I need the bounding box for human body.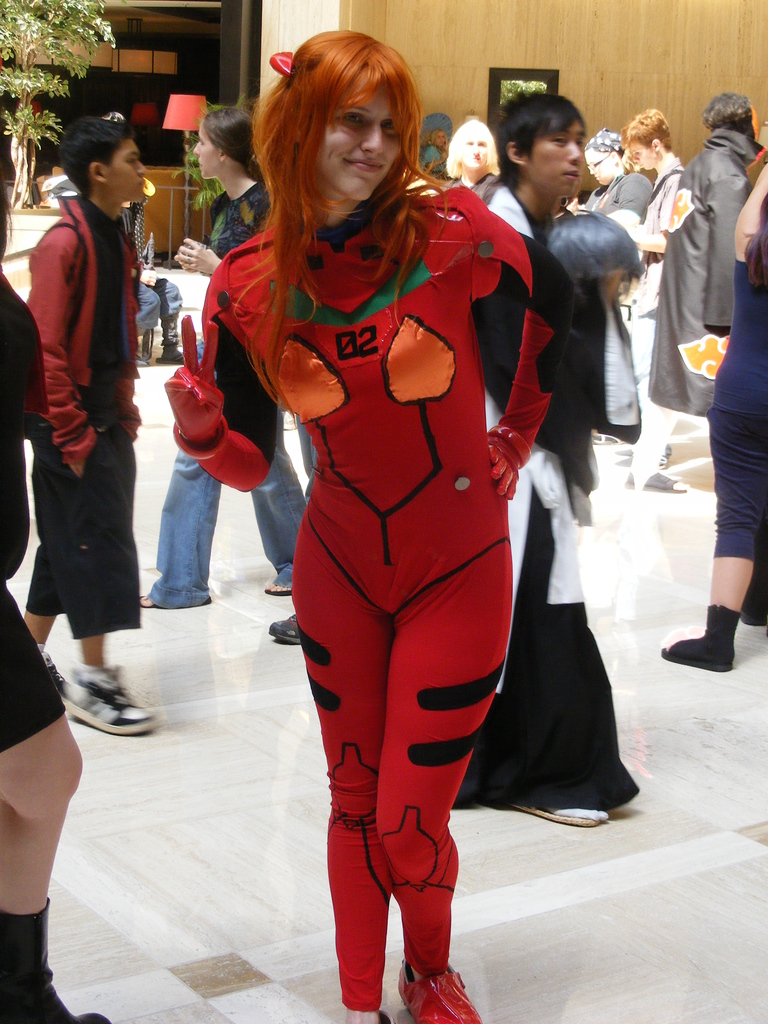
Here it is: [188,0,574,1023].
